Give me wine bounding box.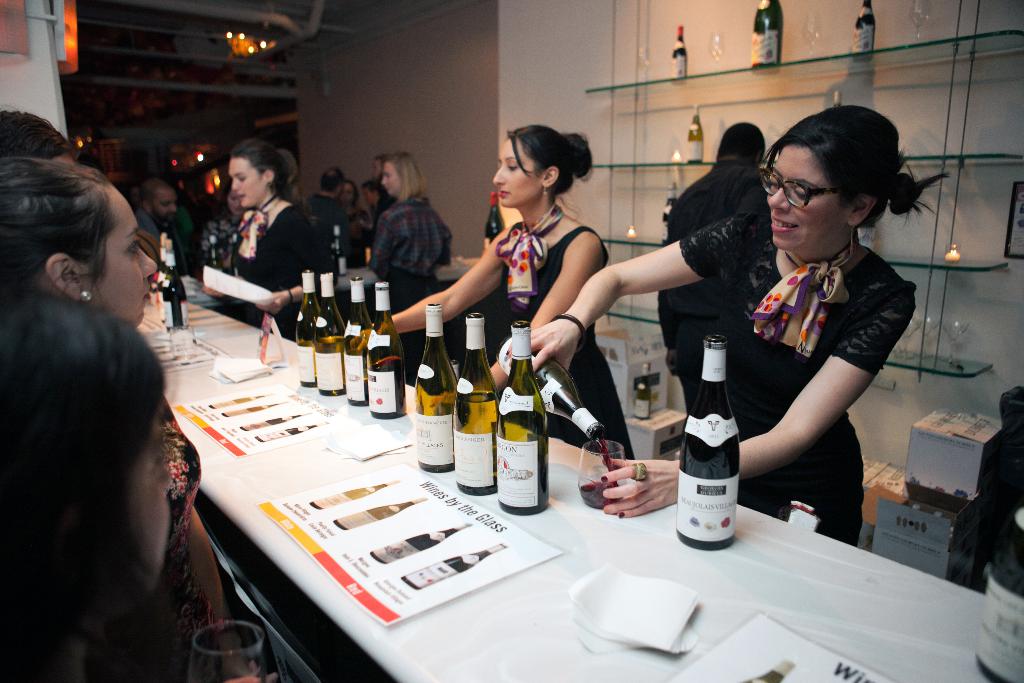
489:315:552:518.
